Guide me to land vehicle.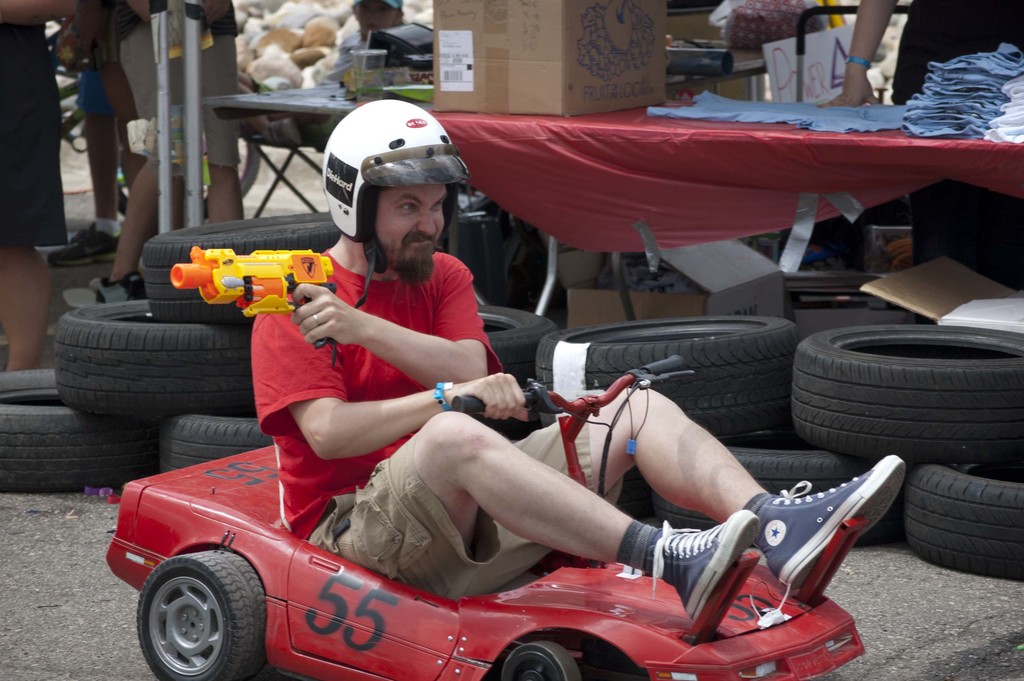
Guidance: (83,324,915,680).
